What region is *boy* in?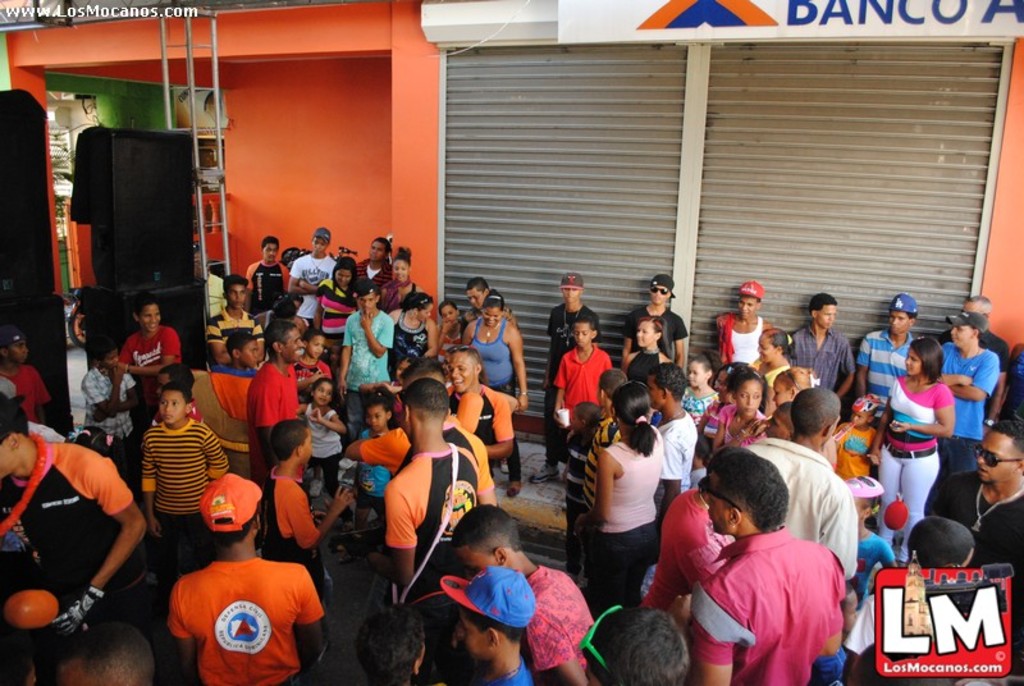
[x1=206, y1=333, x2=260, y2=419].
